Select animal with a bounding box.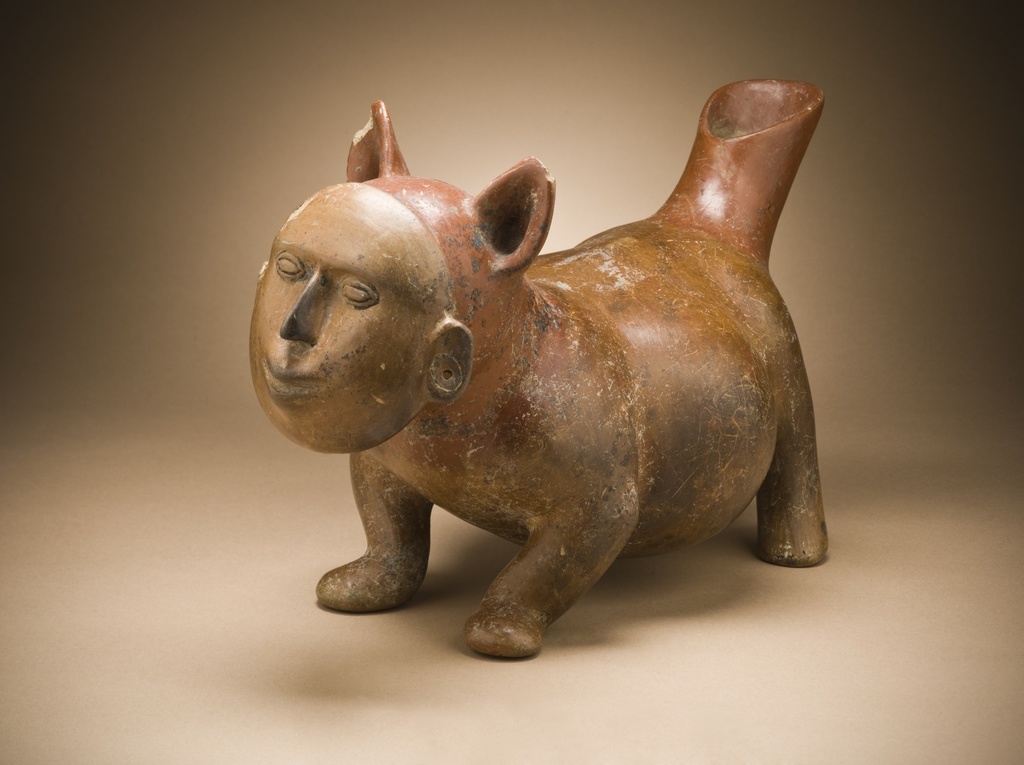
(left=252, top=82, right=828, bottom=662).
